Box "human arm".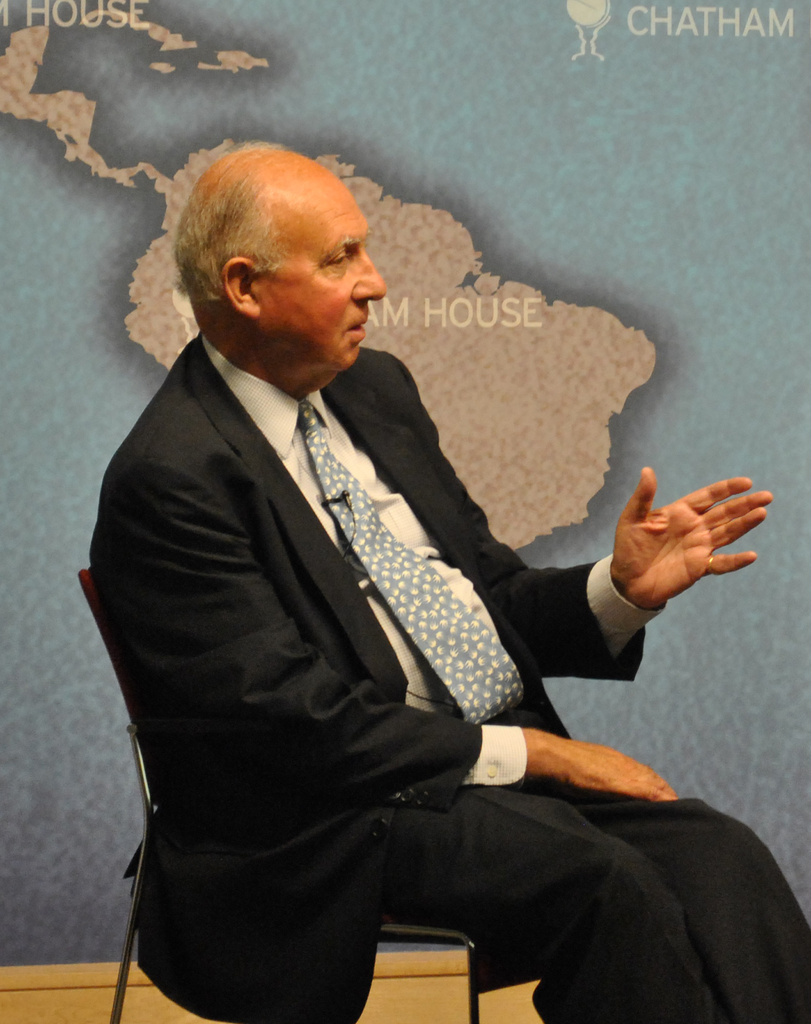
x1=102, y1=431, x2=680, y2=802.
